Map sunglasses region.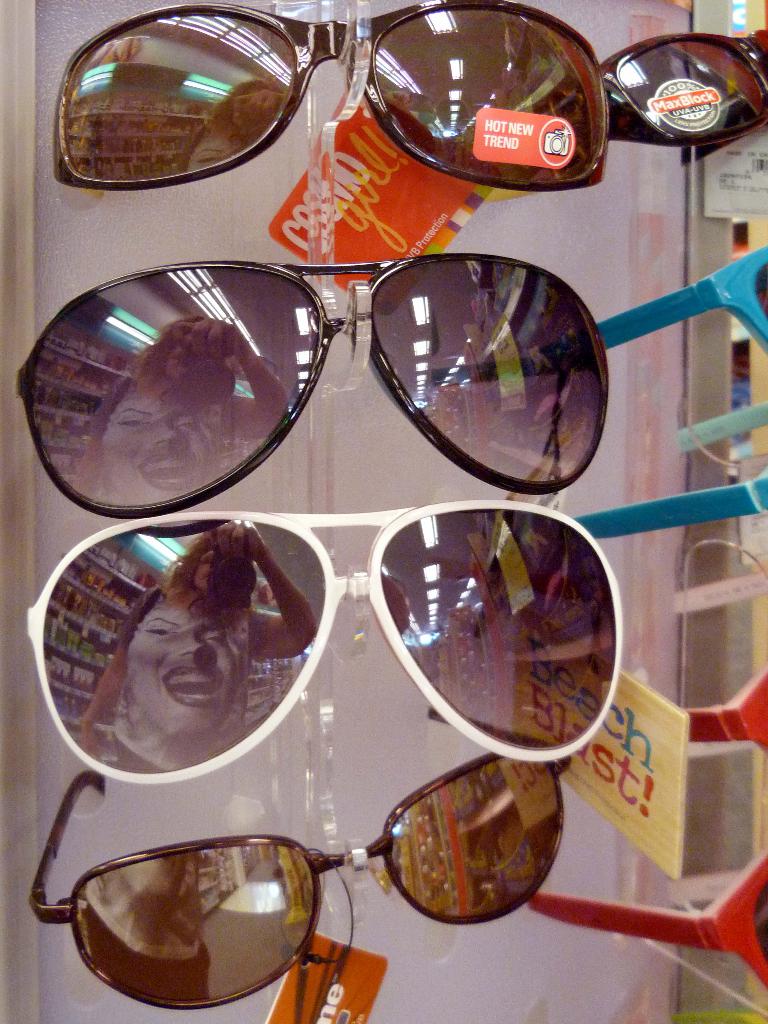
Mapped to <box>33,710,572,1012</box>.
